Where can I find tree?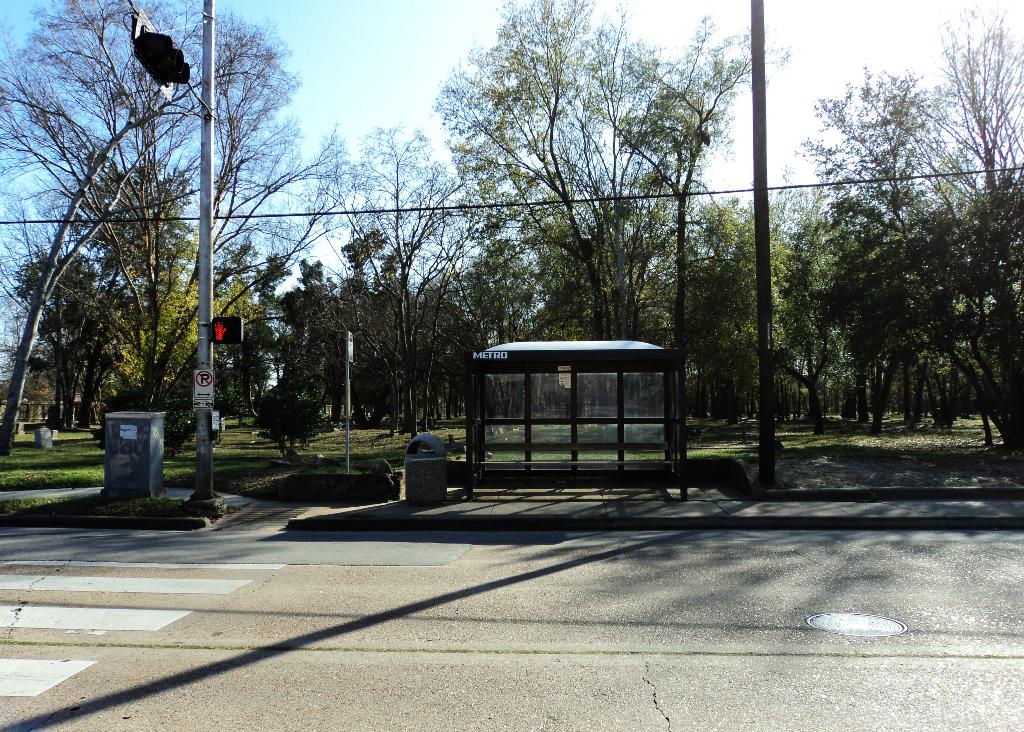
You can find it at x1=428, y1=0, x2=714, y2=348.
